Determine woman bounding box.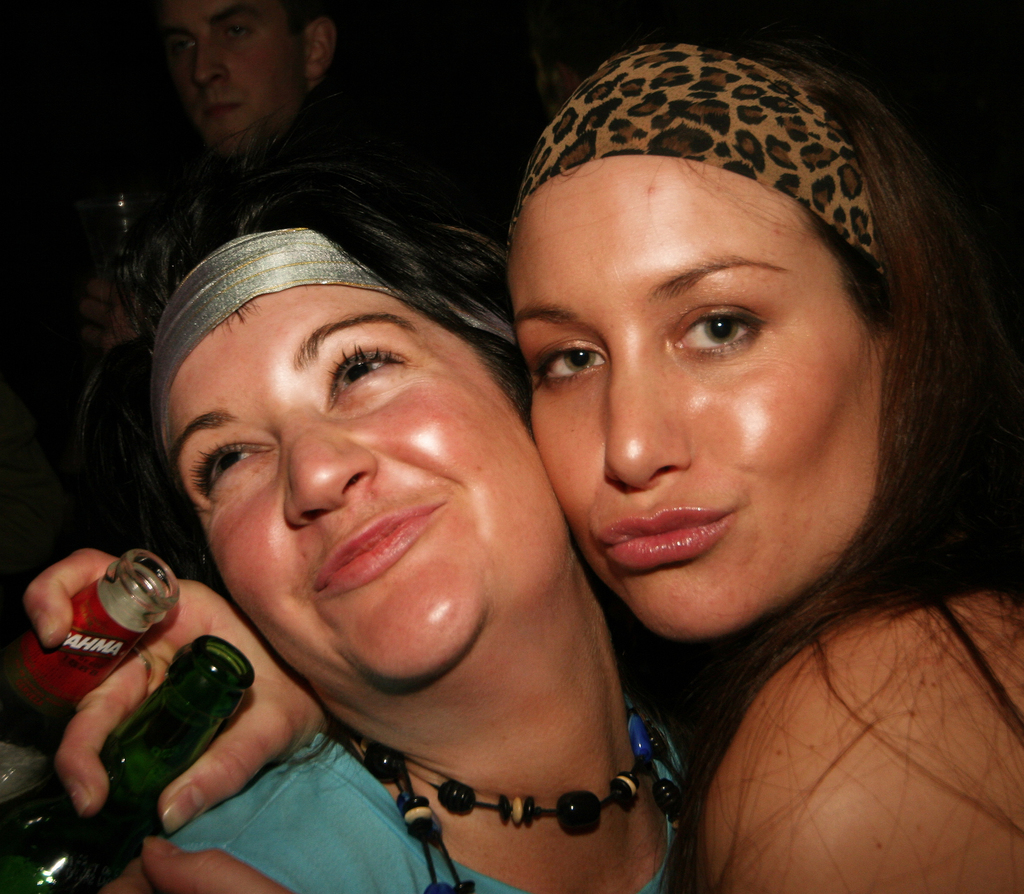
Determined: region(85, 188, 708, 893).
